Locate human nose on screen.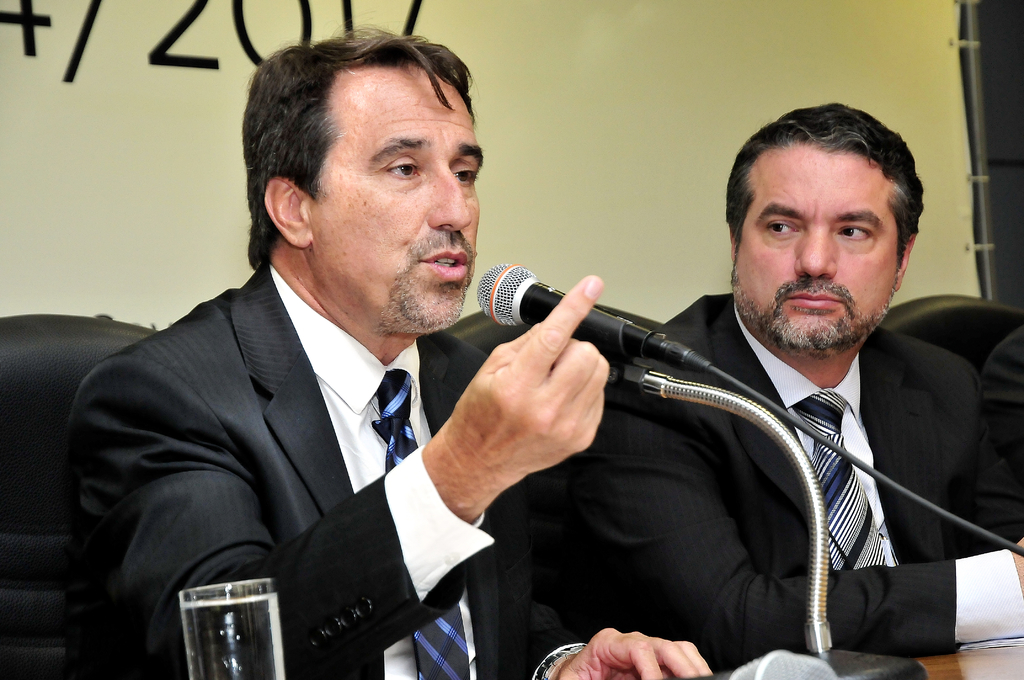
On screen at pyautogui.locateOnScreen(791, 228, 840, 280).
